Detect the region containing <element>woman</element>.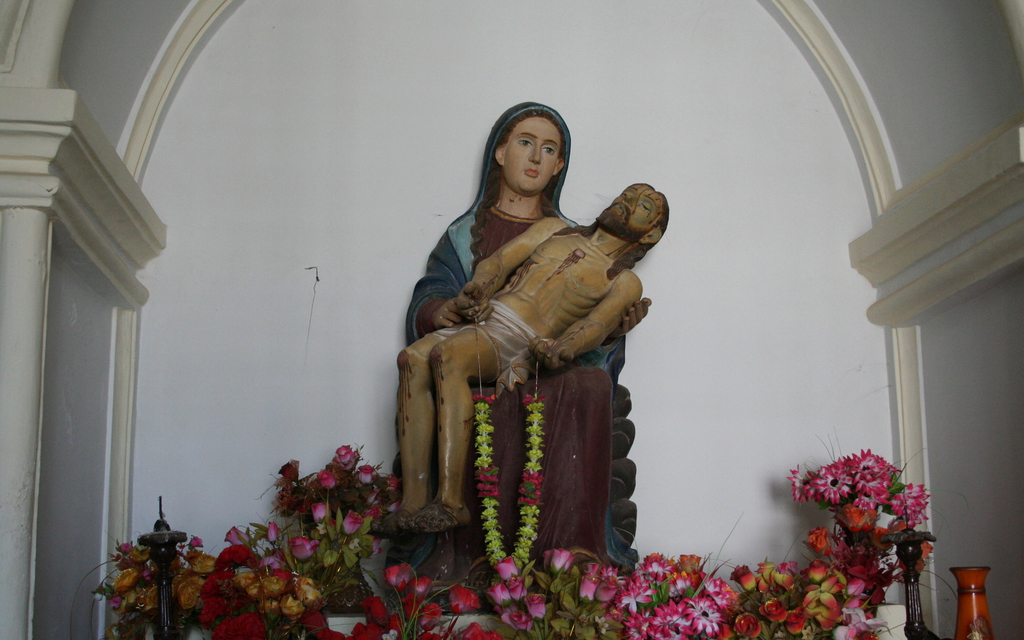
391 103 652 603.
